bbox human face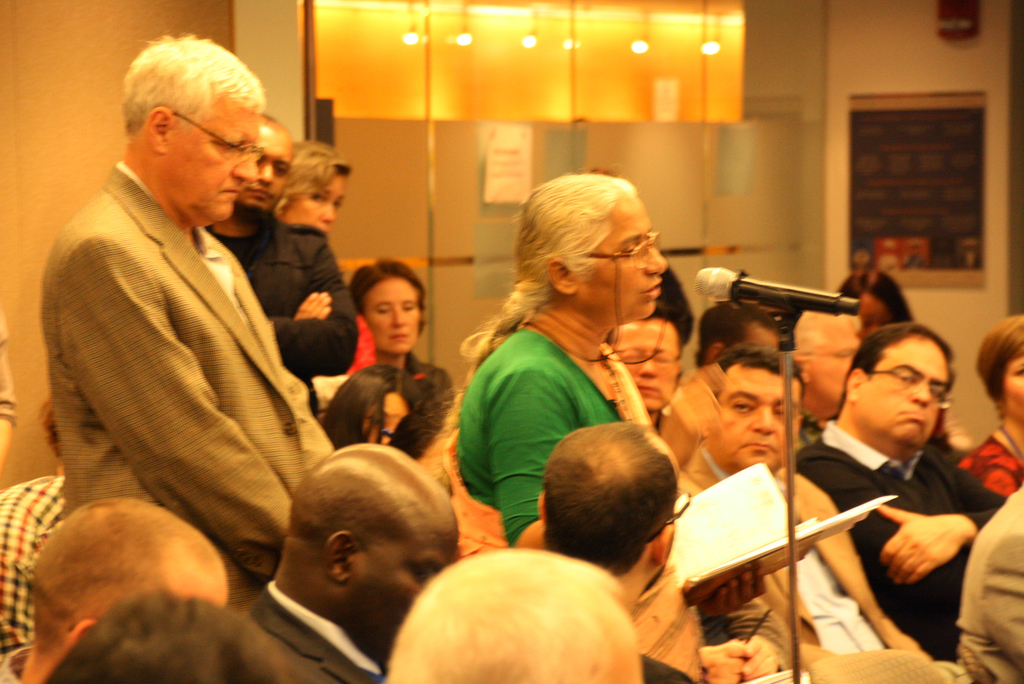
x1=360, y1=391, x2=406, y2=443
